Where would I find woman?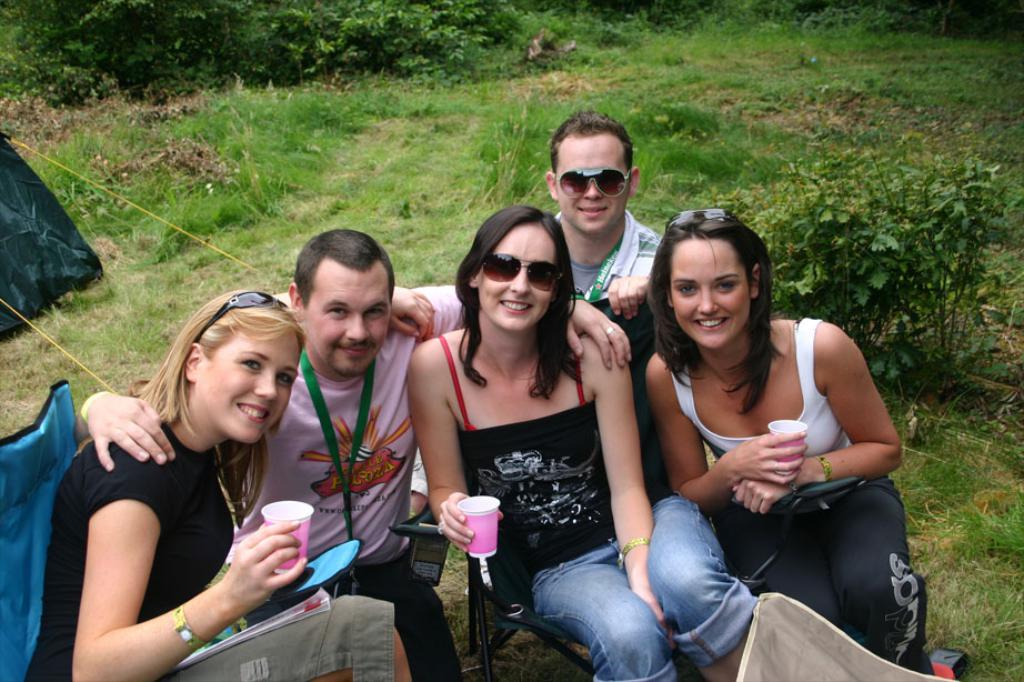
At rect(642, 205, 934, 676).
